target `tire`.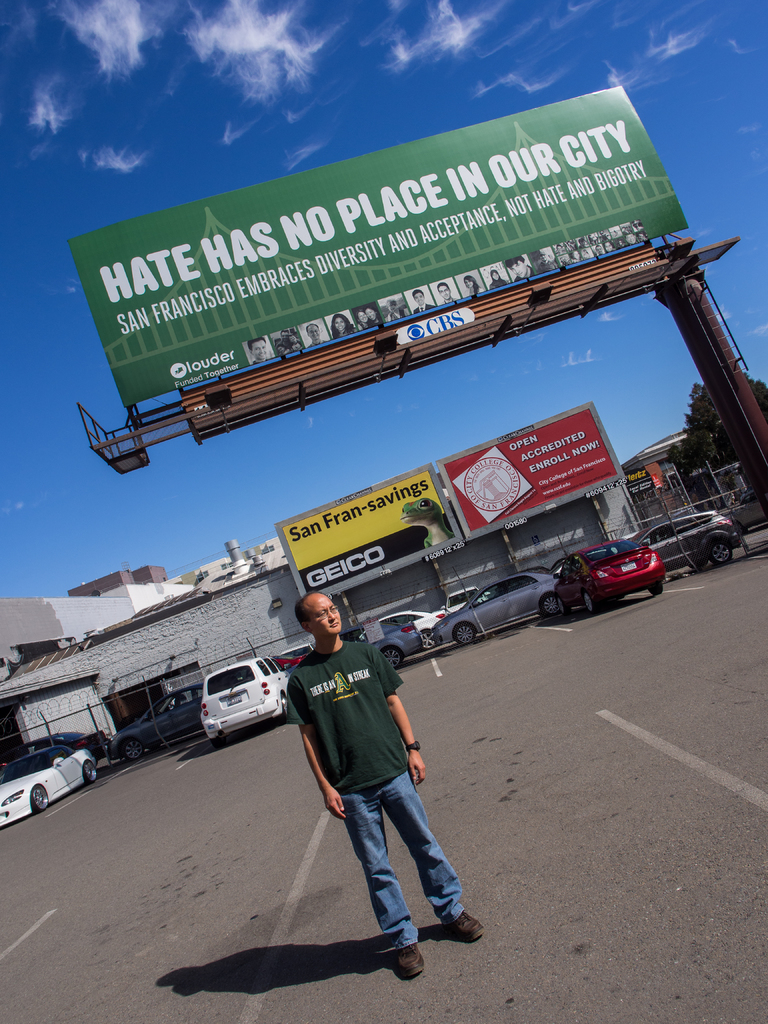
Target region: x1=31 y1=781 x2=51 y2=814.
